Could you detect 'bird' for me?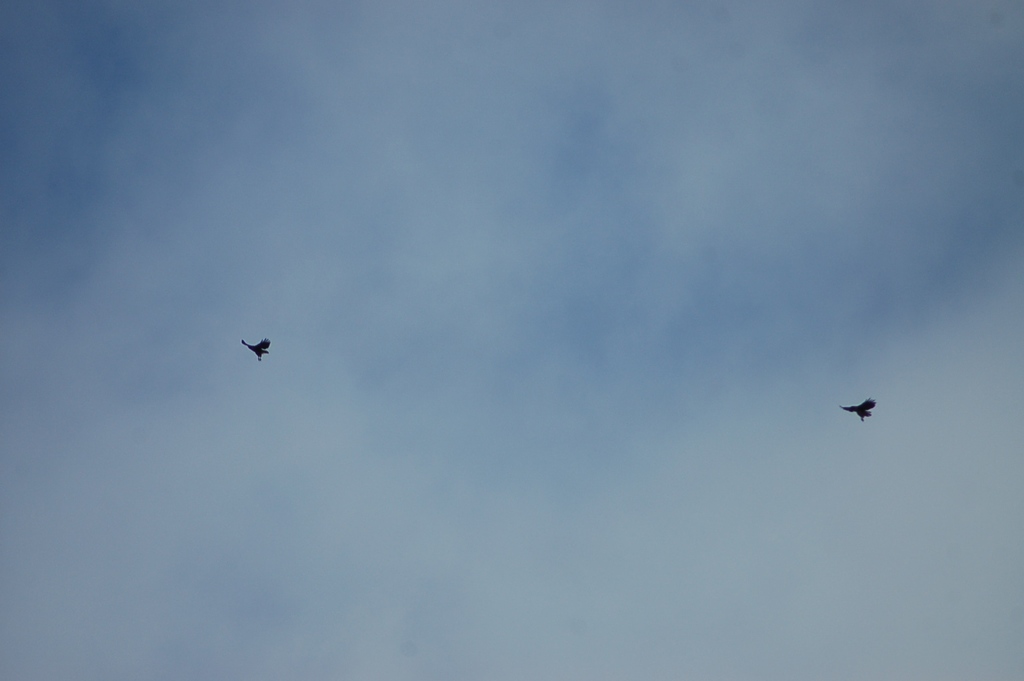
Detection result: <bbox>835, 394, 877, 424</bbox>.
